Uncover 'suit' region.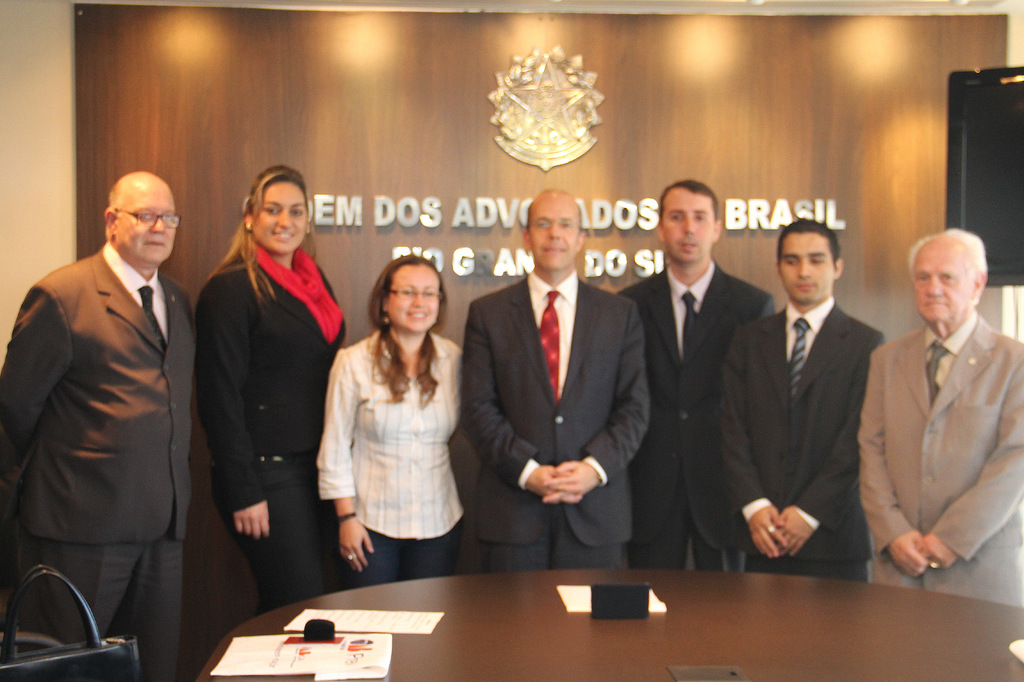
Uncovered: select_region(730, 213, 899, 583).
